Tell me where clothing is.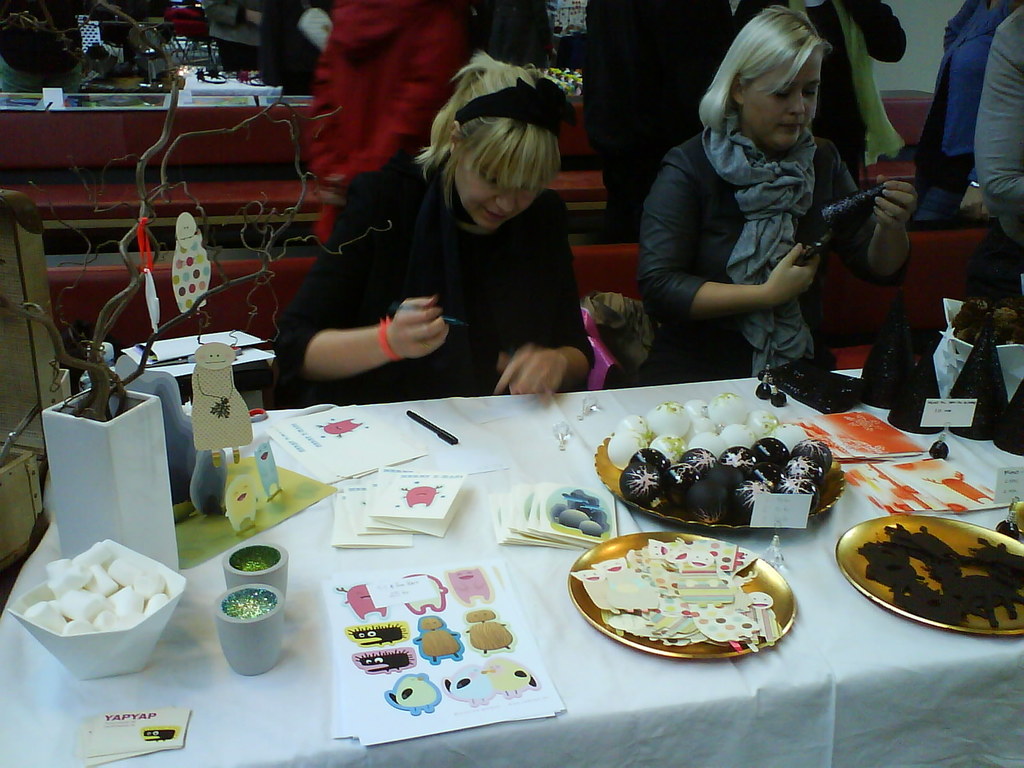
clothing is at 250/0/307/95.
